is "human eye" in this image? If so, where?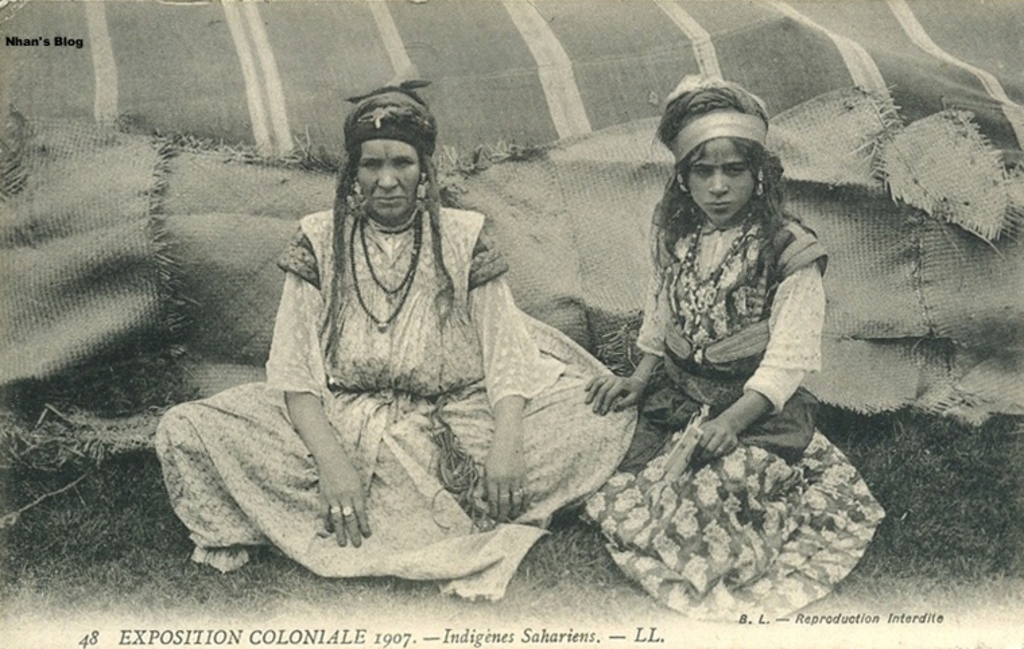
Yes, at box=[357, 160, 385, 171].
